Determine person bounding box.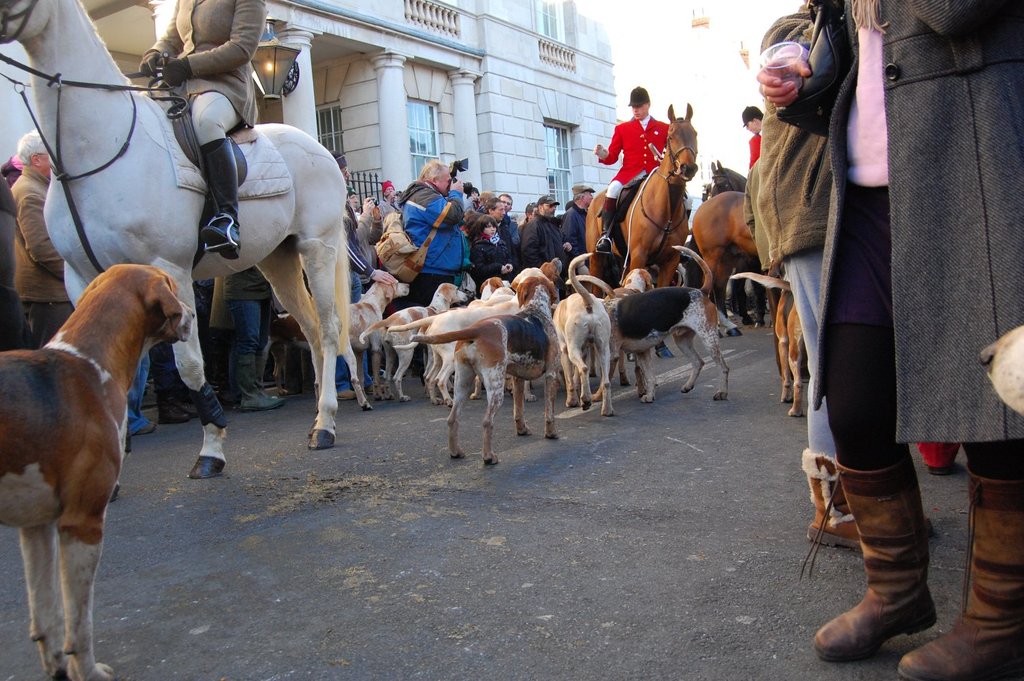
Determined: bbox=[0, 172, 21, 351].
